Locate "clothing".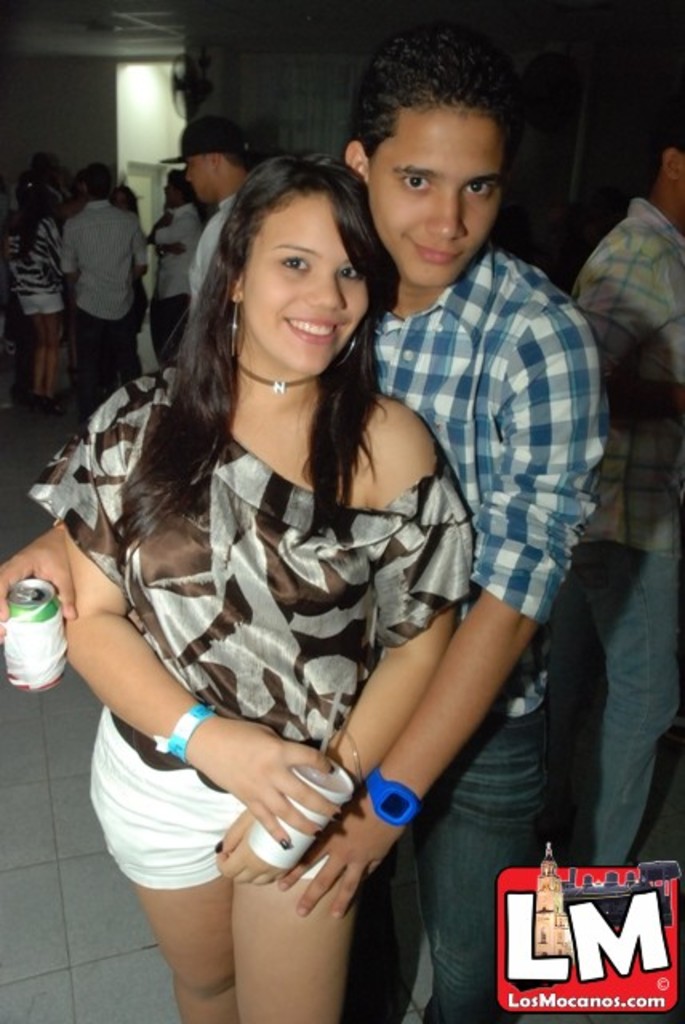
Bounding box: detection(150, 189, 205, 379).
